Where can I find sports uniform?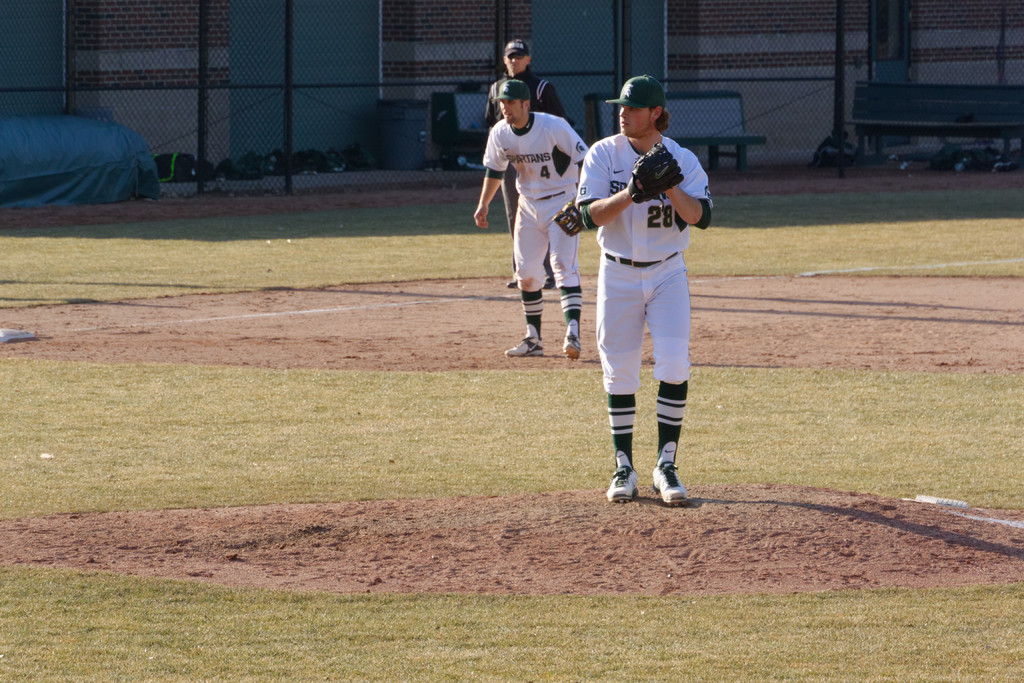
You can find it at (x1=479, y1=114, x2=593, y2=339).
